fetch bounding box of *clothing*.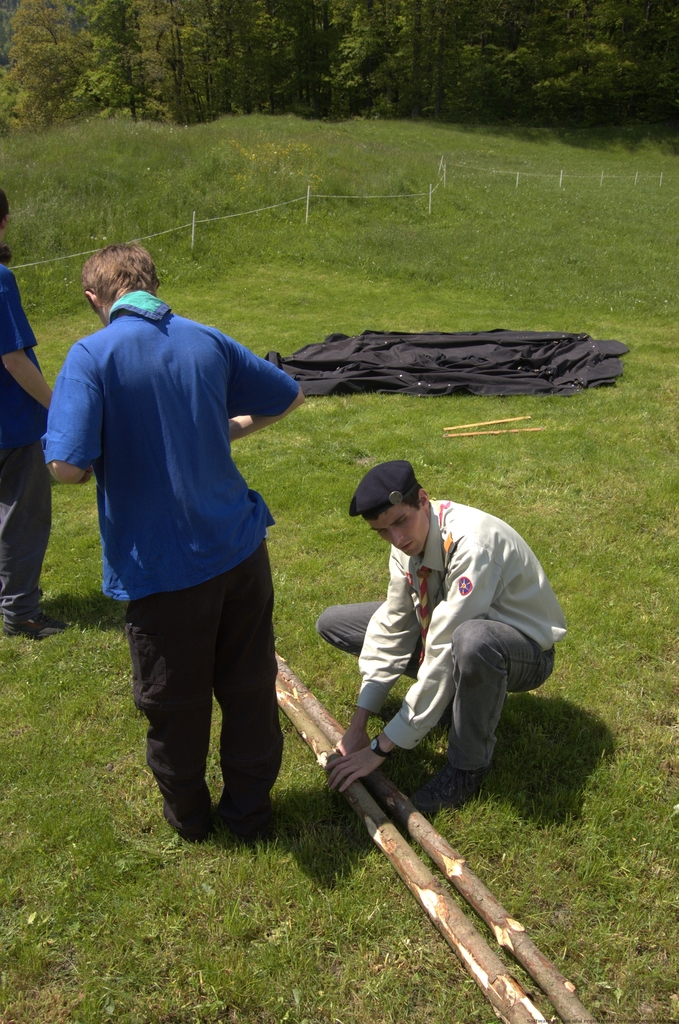
Bbox: (left=0, top=256, right=54, bottom=641).
